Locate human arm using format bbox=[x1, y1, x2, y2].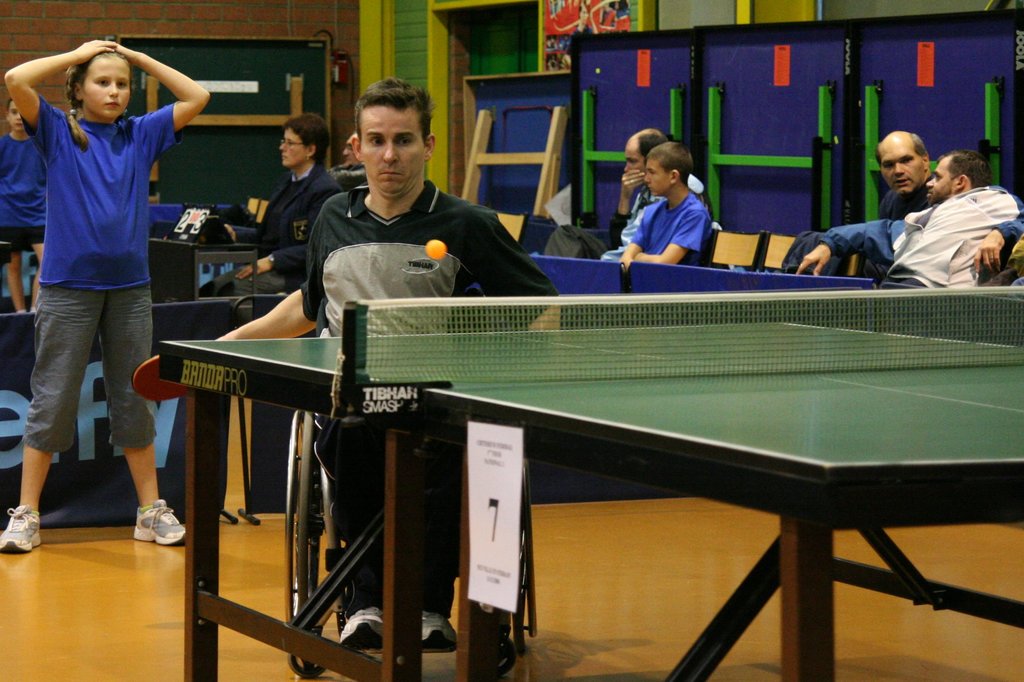
bbox=[972, 217, 1023, 273].
